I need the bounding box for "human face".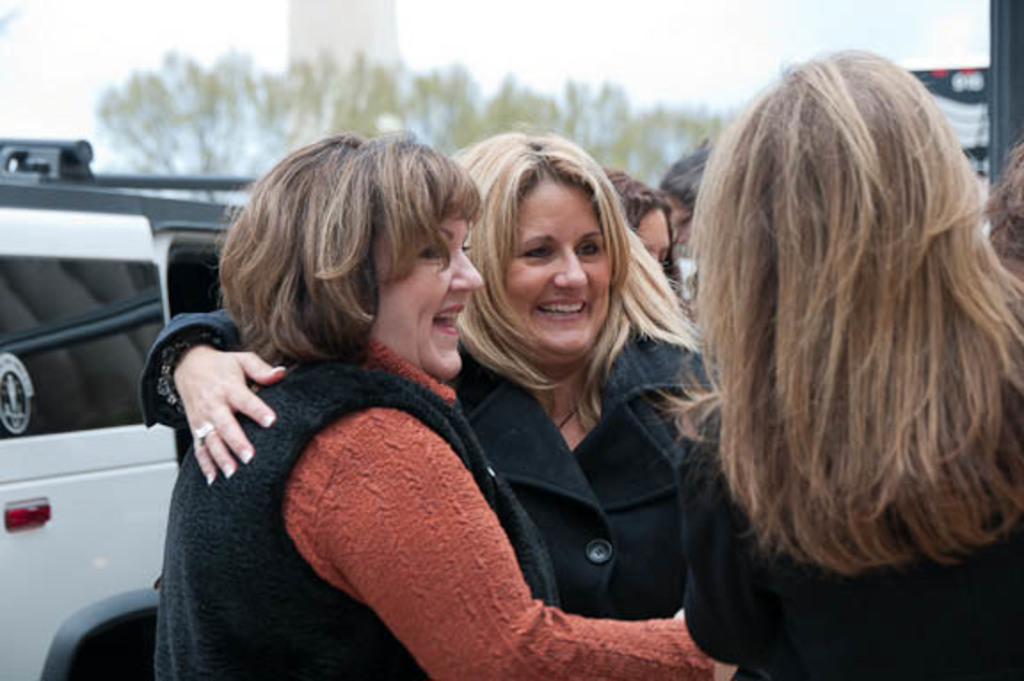
Here it is: 370/219/482/373.
